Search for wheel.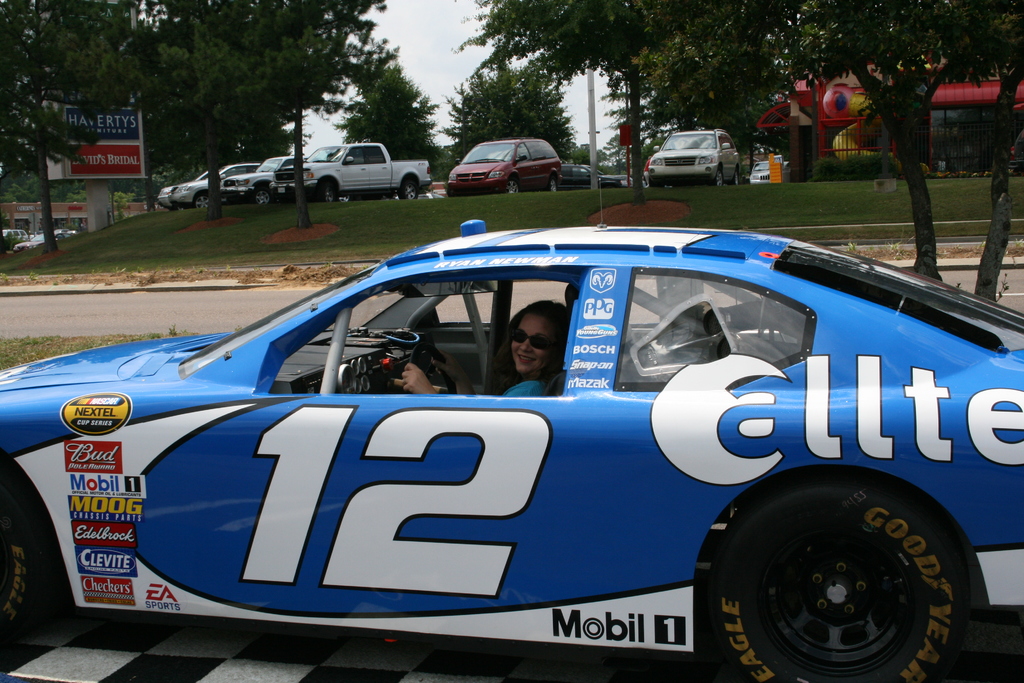
Found at BBox(716, 169, 727, 185).
